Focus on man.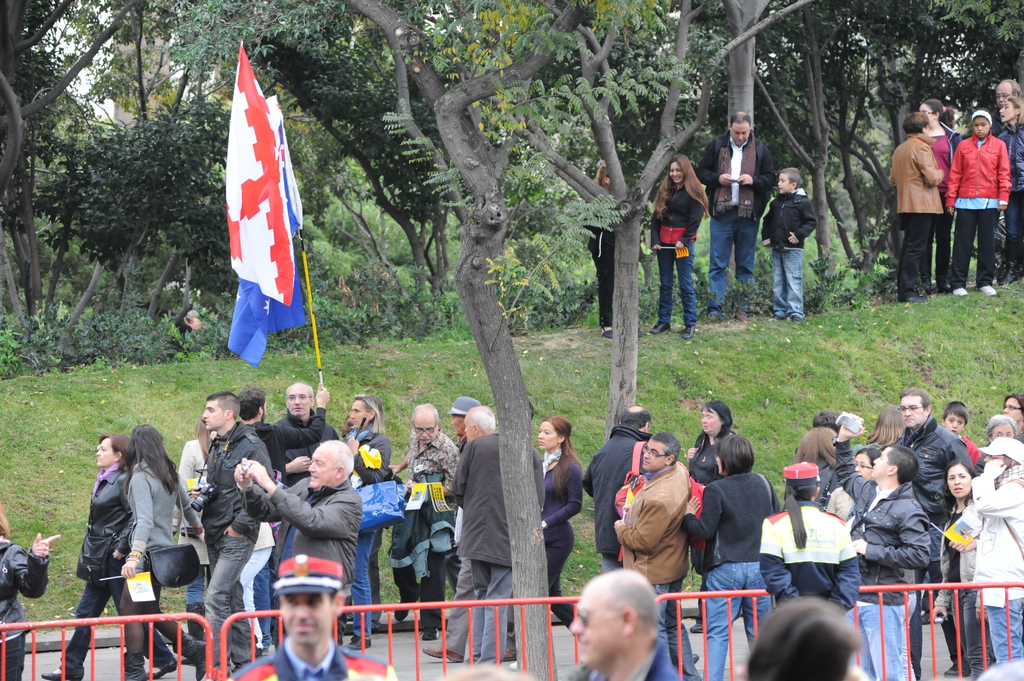
Focused at (397,405,456,529).
